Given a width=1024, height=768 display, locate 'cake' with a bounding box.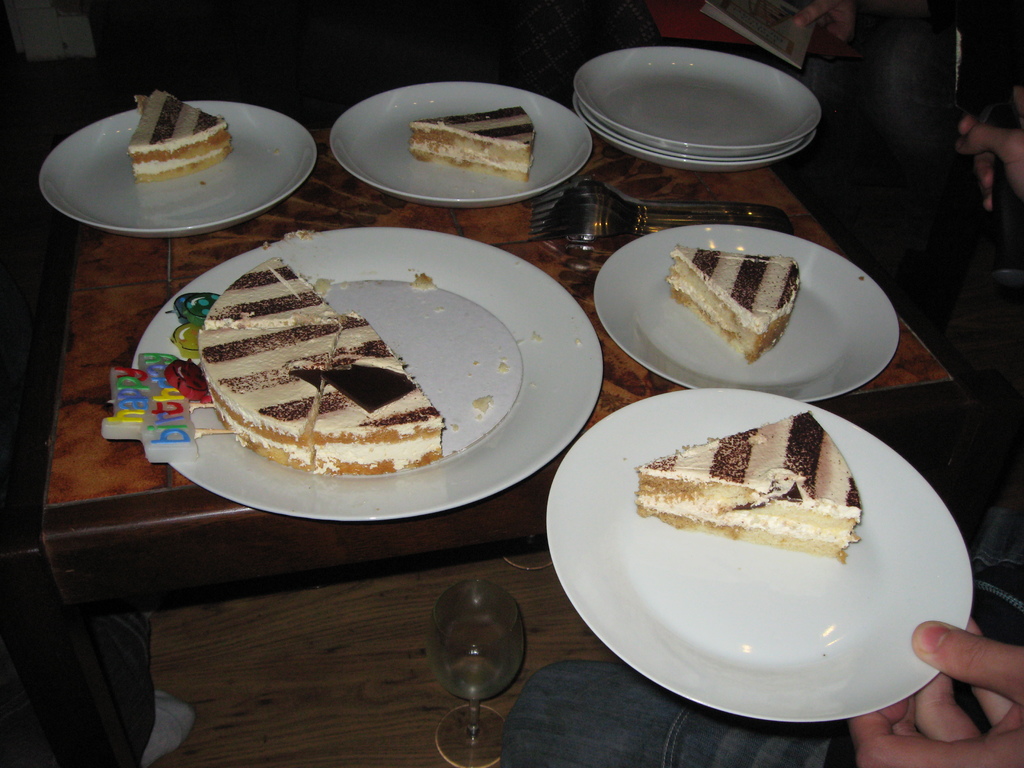
Located: region(636, 410, 865, 559).
